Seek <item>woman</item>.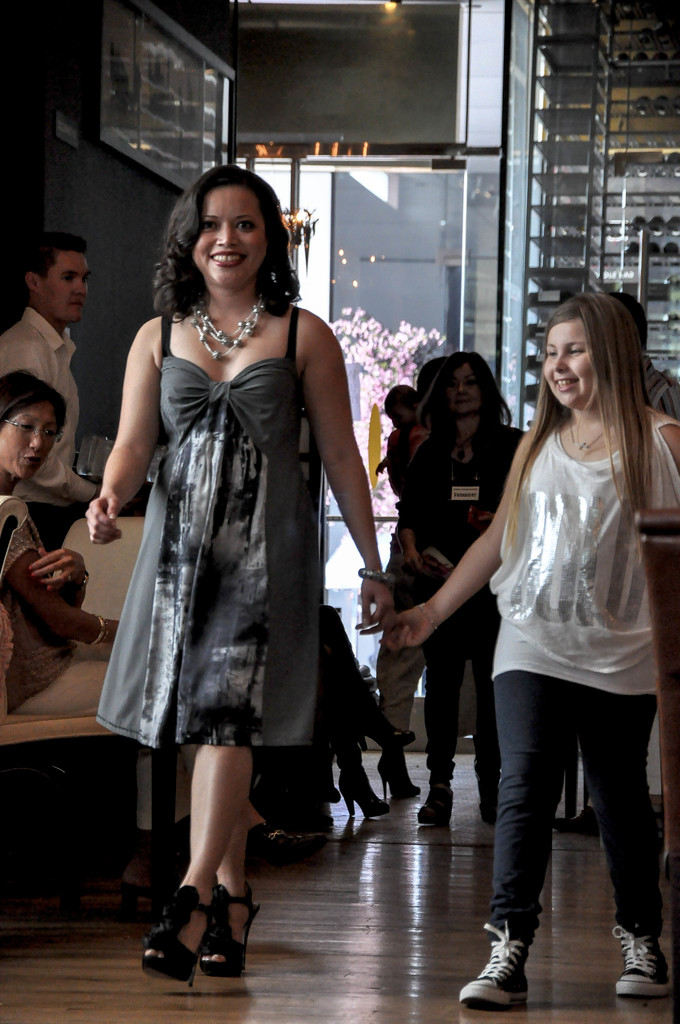
rect(397, 346, 531, 830).
